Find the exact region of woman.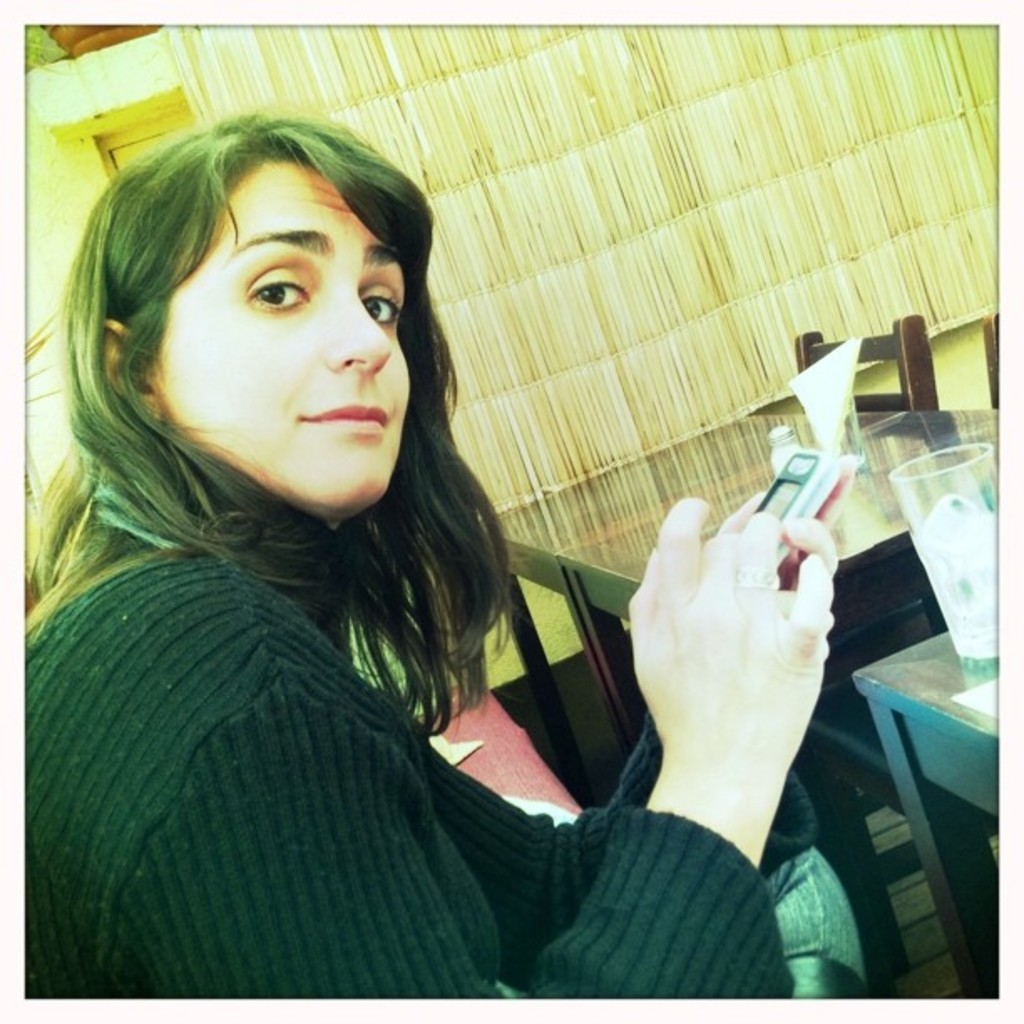
Exact region: (left=37, top=99, right=691, bottom=1007).
